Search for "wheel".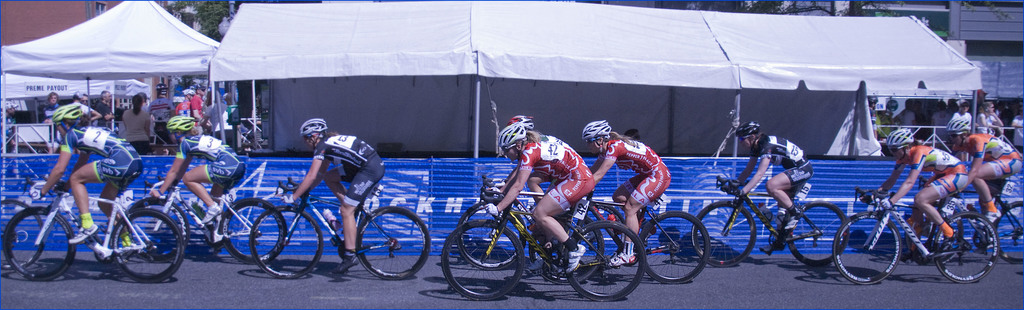
Found at [689,195,758,267].
